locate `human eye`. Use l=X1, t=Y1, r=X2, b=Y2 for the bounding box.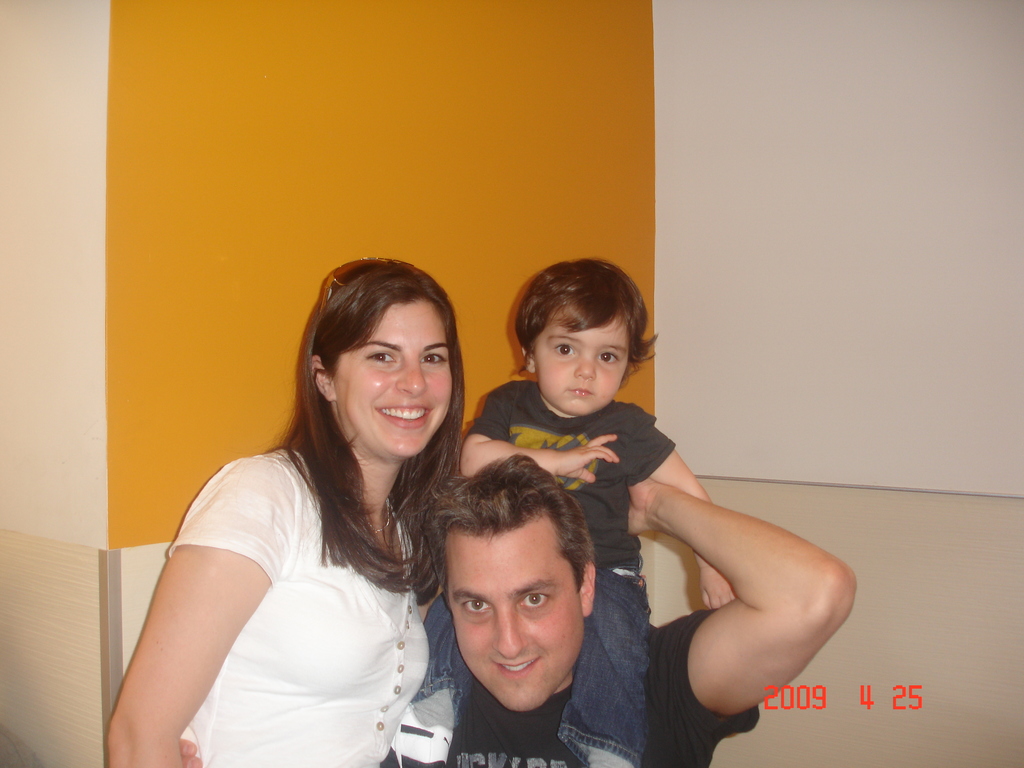
l=420, t=348, r=448, b=365.
